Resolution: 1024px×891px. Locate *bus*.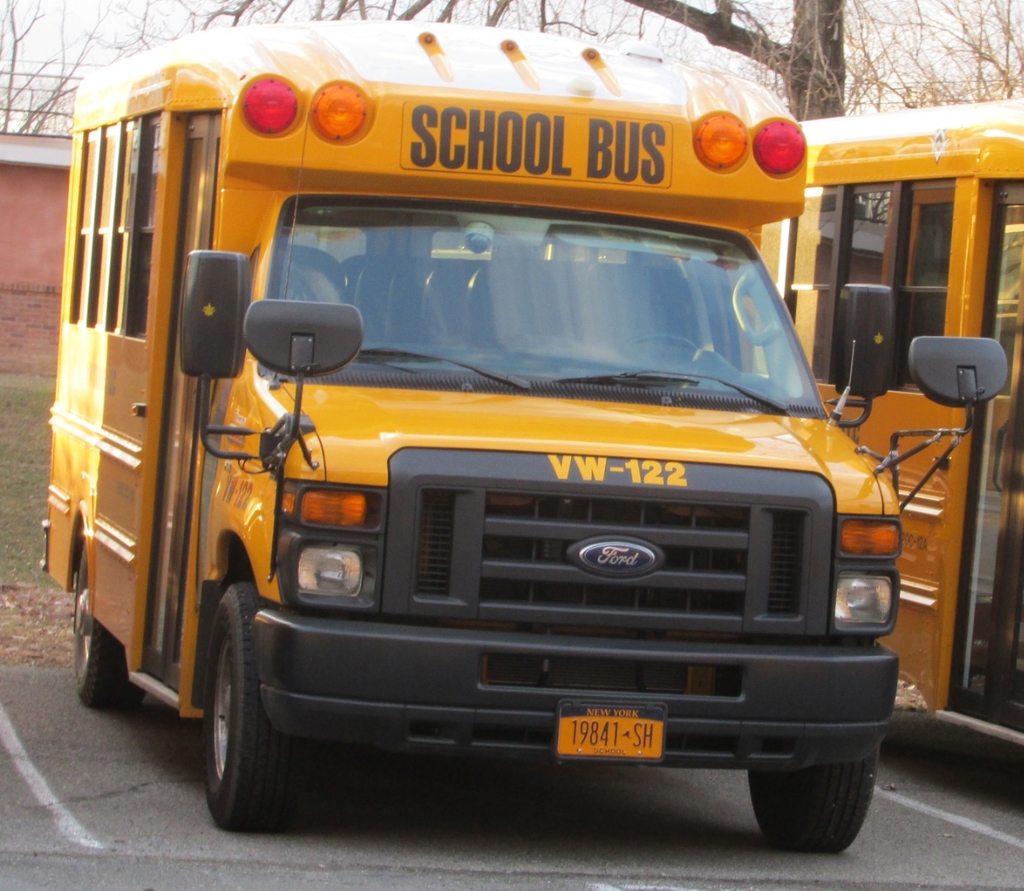
detection(428, 94, 1023, 751).
